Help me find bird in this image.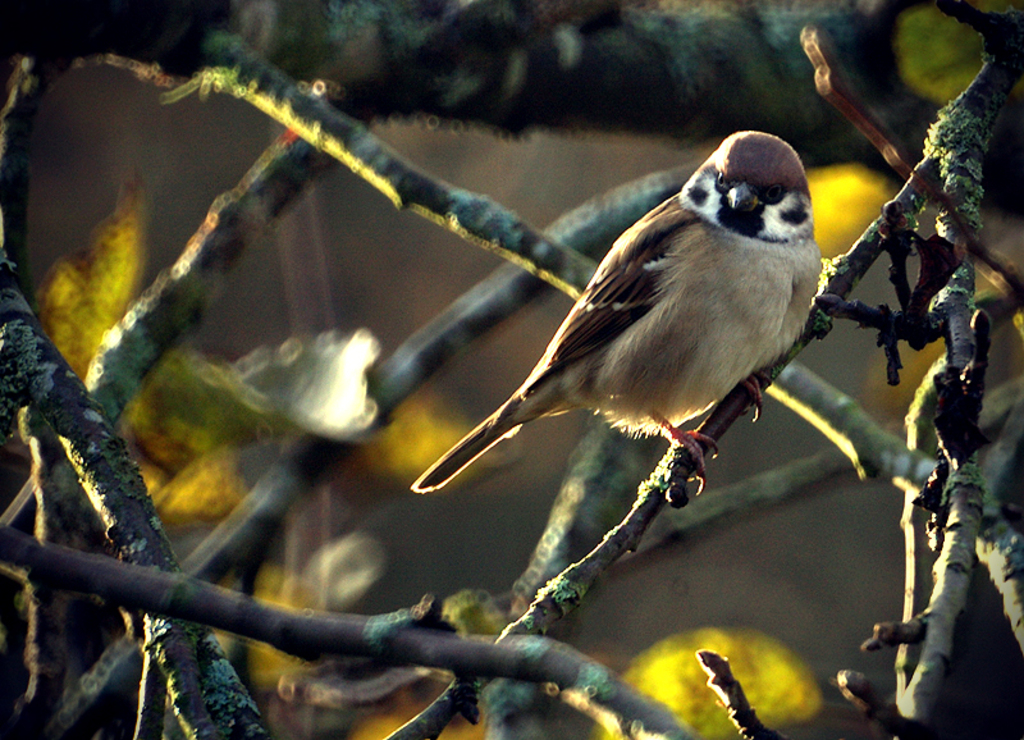
Found it: Rect(412, 131, 828, 504).
